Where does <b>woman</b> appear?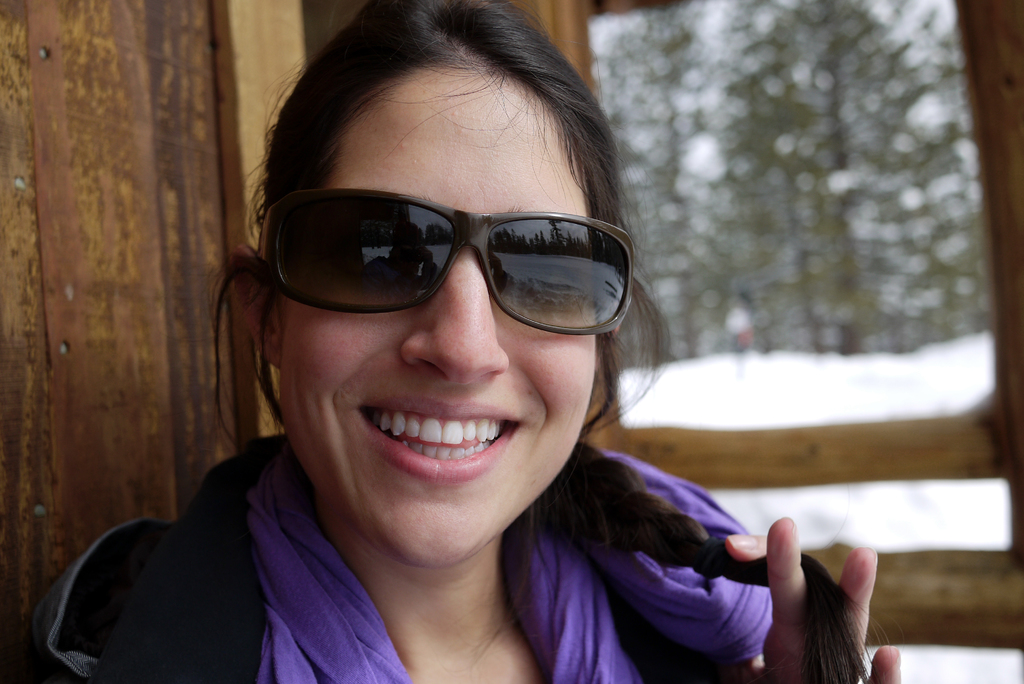
Appears at 113/53/838/683.
